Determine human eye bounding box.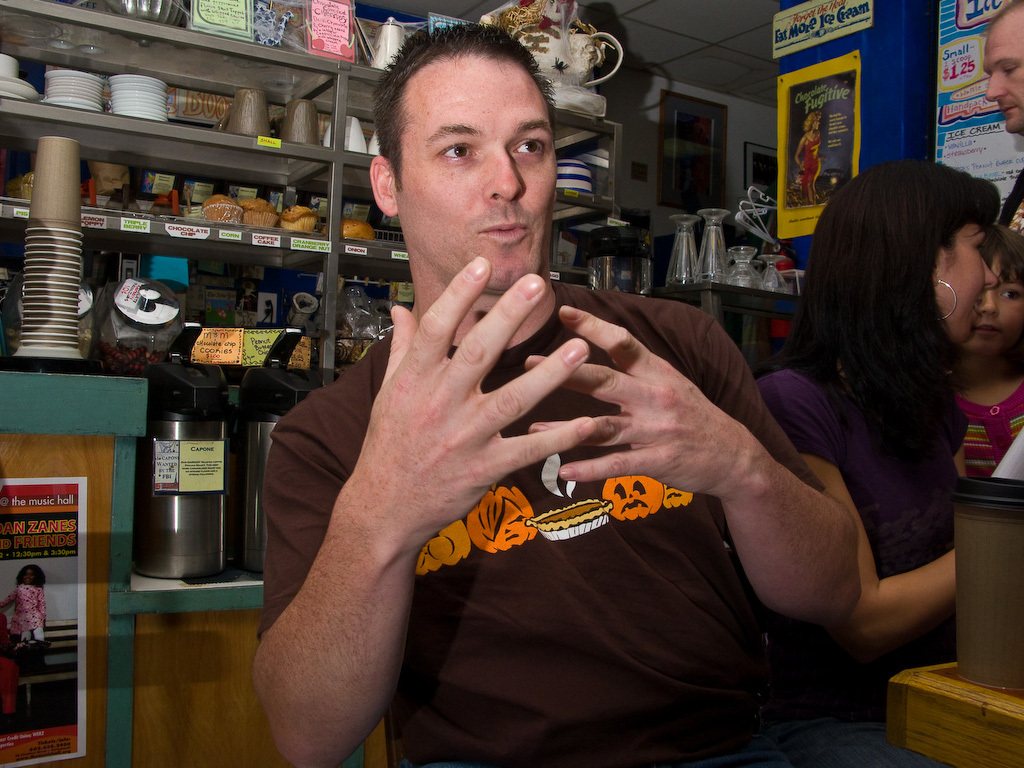
Determined: x1=1003, y1=288, x2=1022, y2=301.
